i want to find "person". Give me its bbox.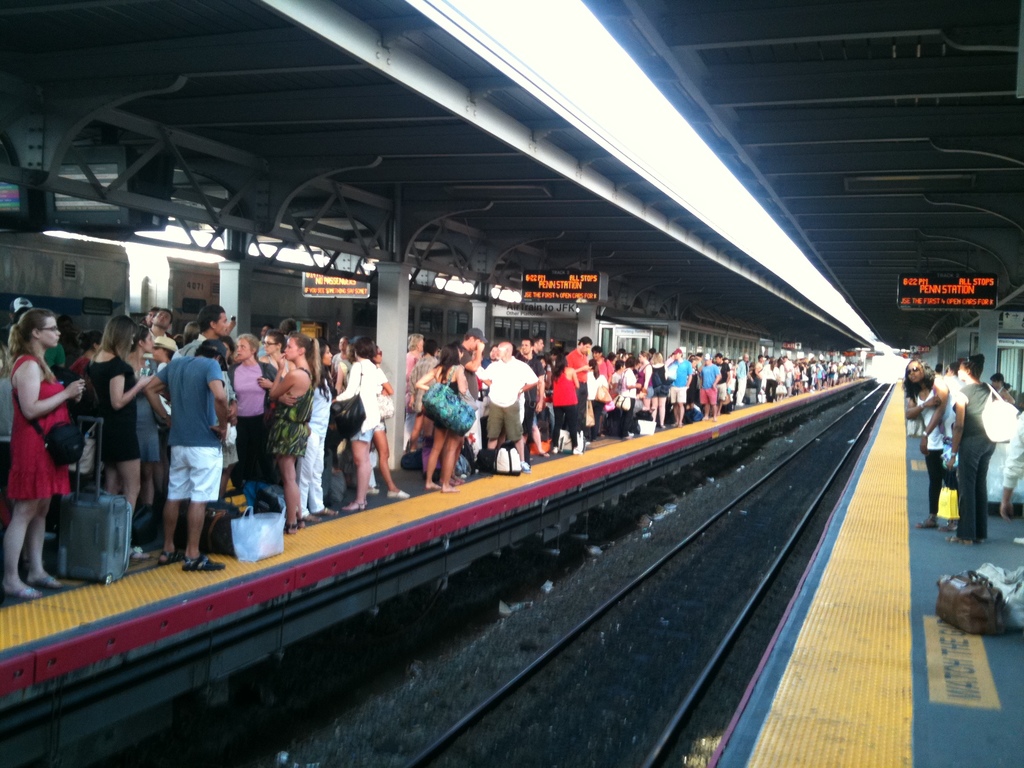
Rect(515, 340, 531, 359).
